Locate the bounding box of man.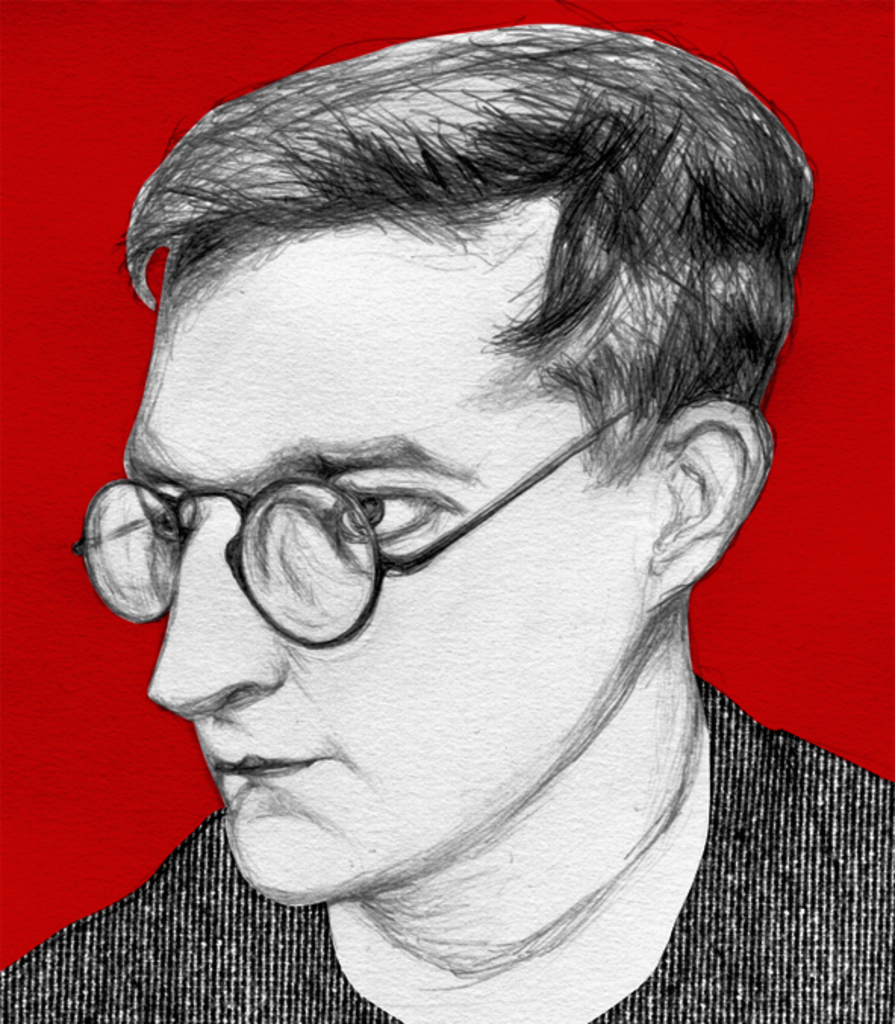
Bounding box: (left=0, top=29, right=887, bottom=1023).
